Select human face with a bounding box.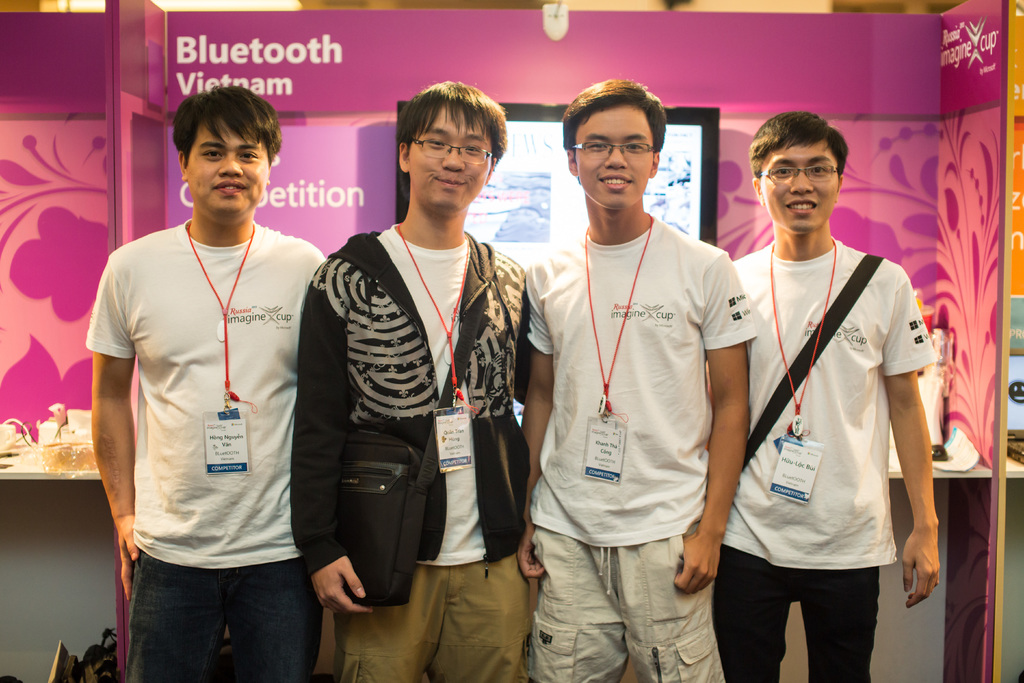
(577,104,655,211).
